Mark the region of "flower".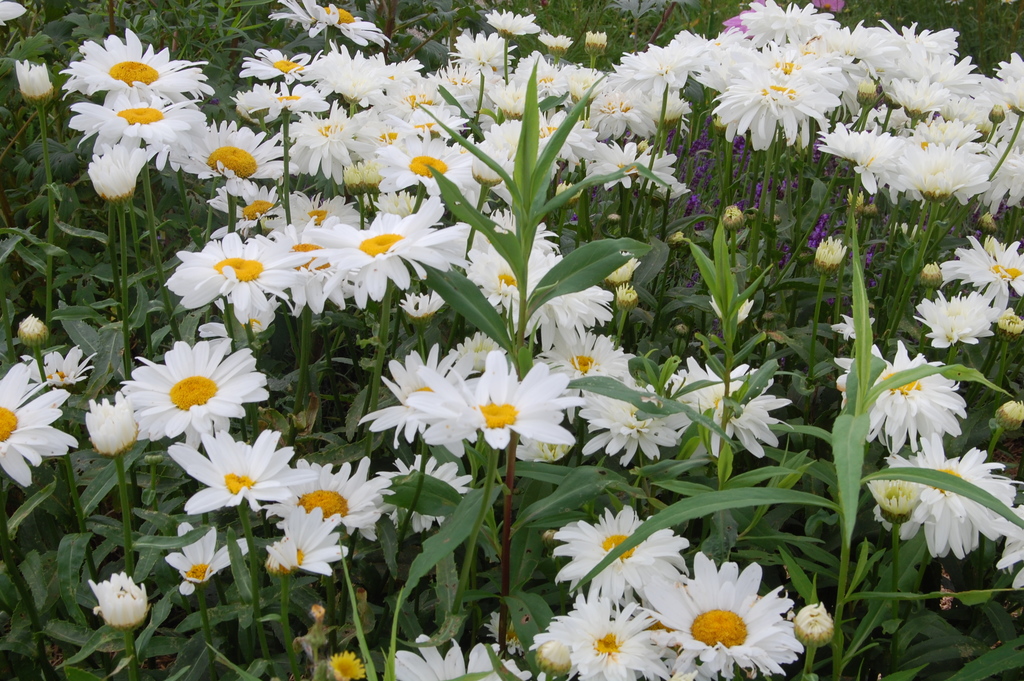
Region: bbox=[278, 191, 362, 222].
